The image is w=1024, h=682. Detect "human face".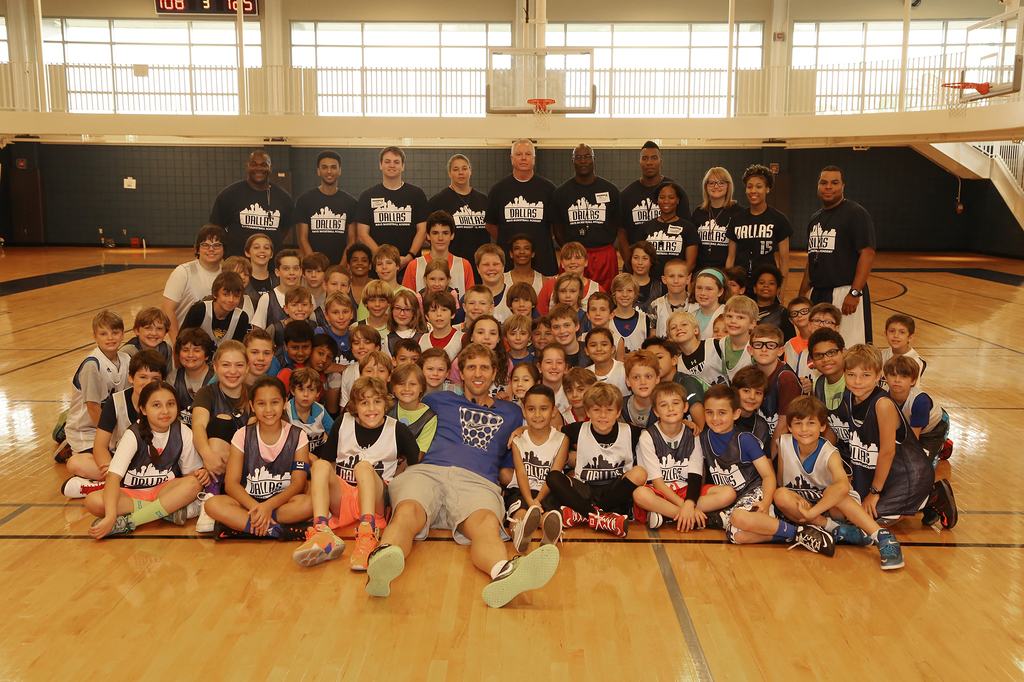
Detection: bbox=(422, 358, 447, 388).
